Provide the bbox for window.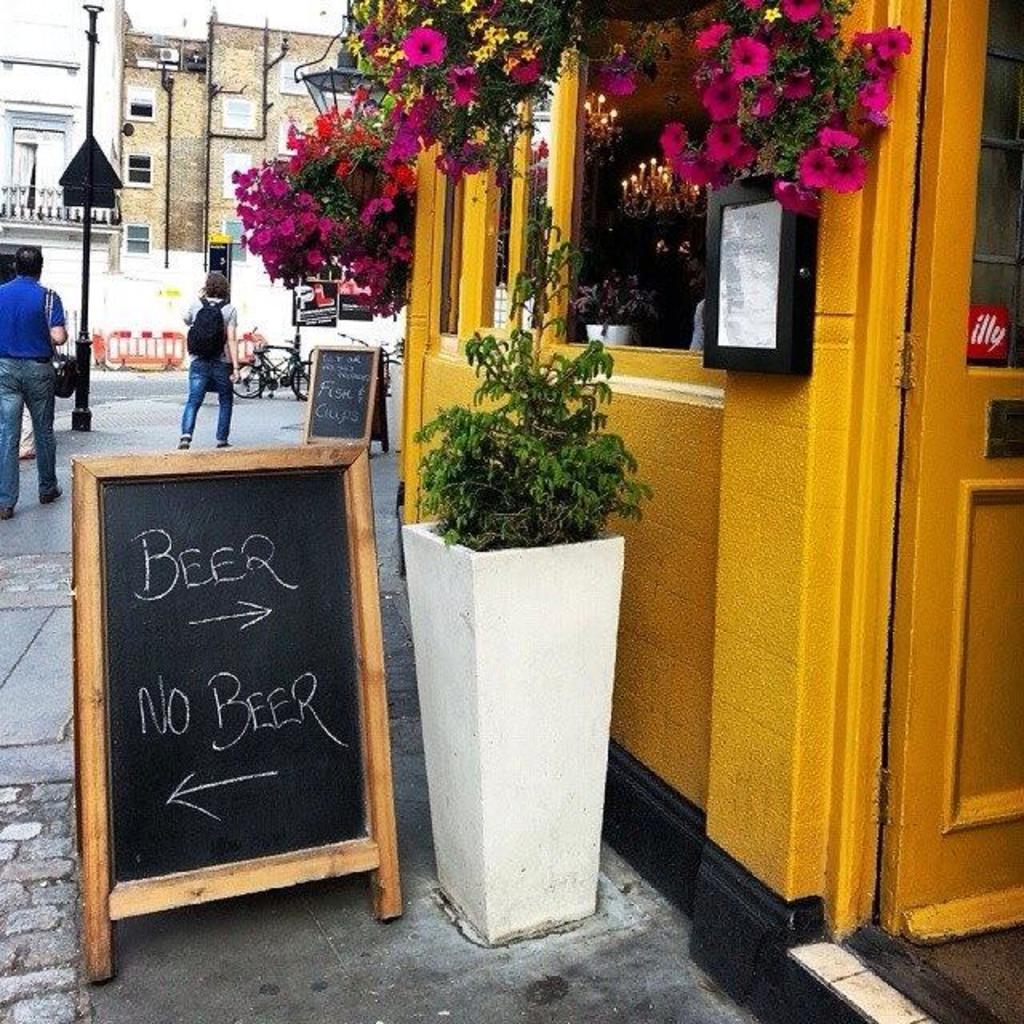
[477, 32, 558, 357].
